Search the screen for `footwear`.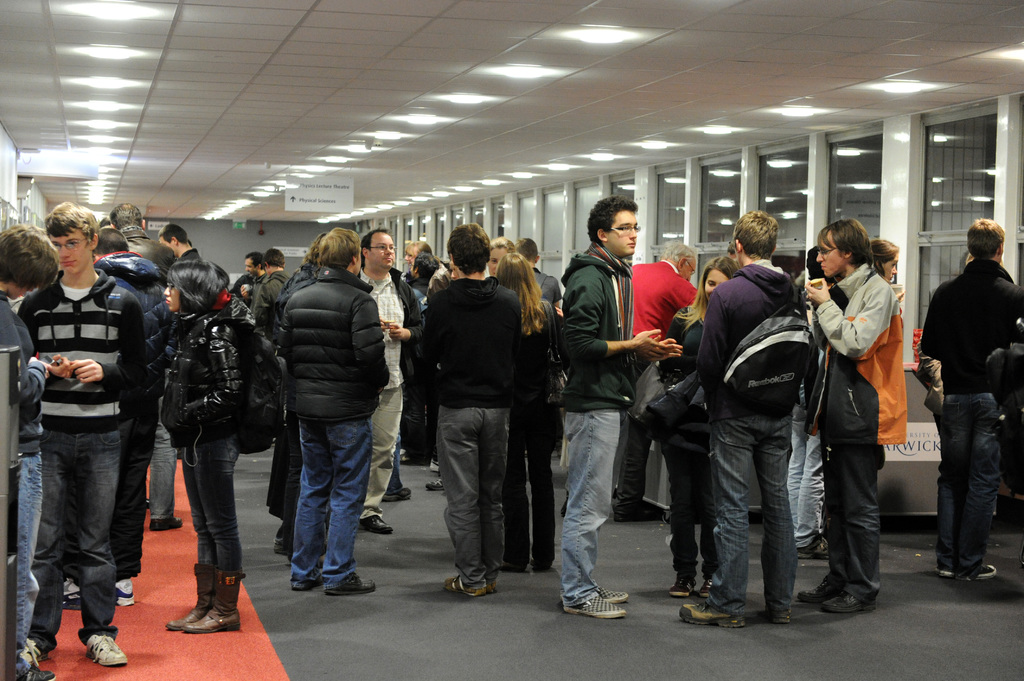
Found at [701,574,719,598].
